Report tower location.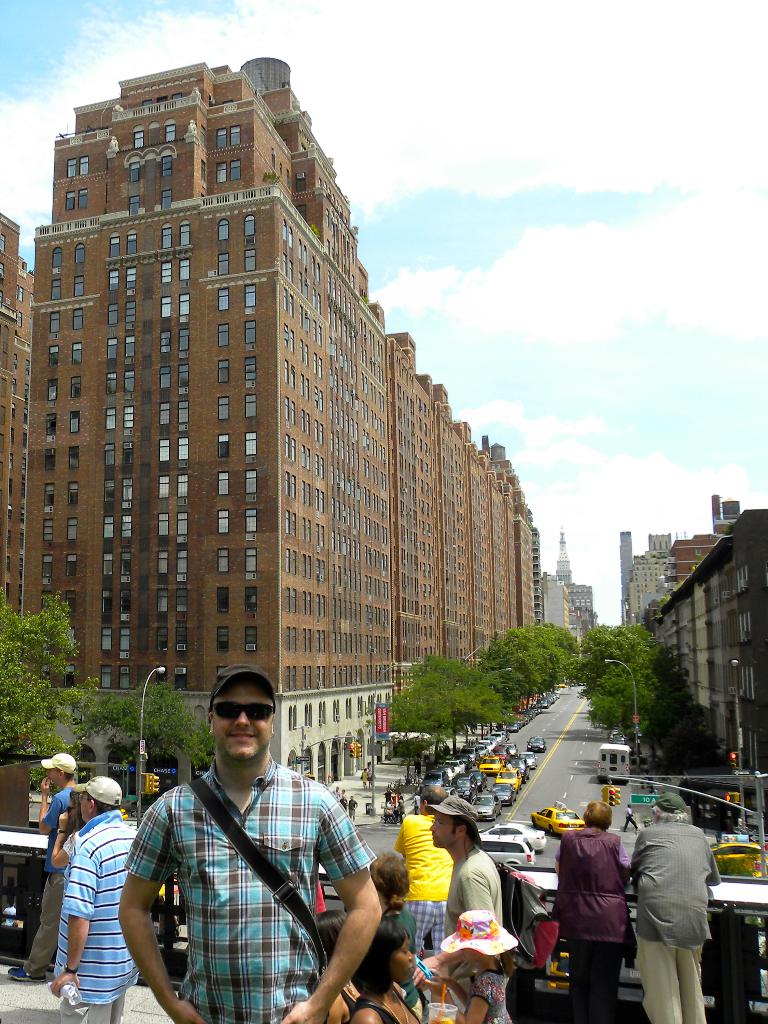
Report: {"left": 598, "top": 526, "right": 633, "bottom": 627}.
